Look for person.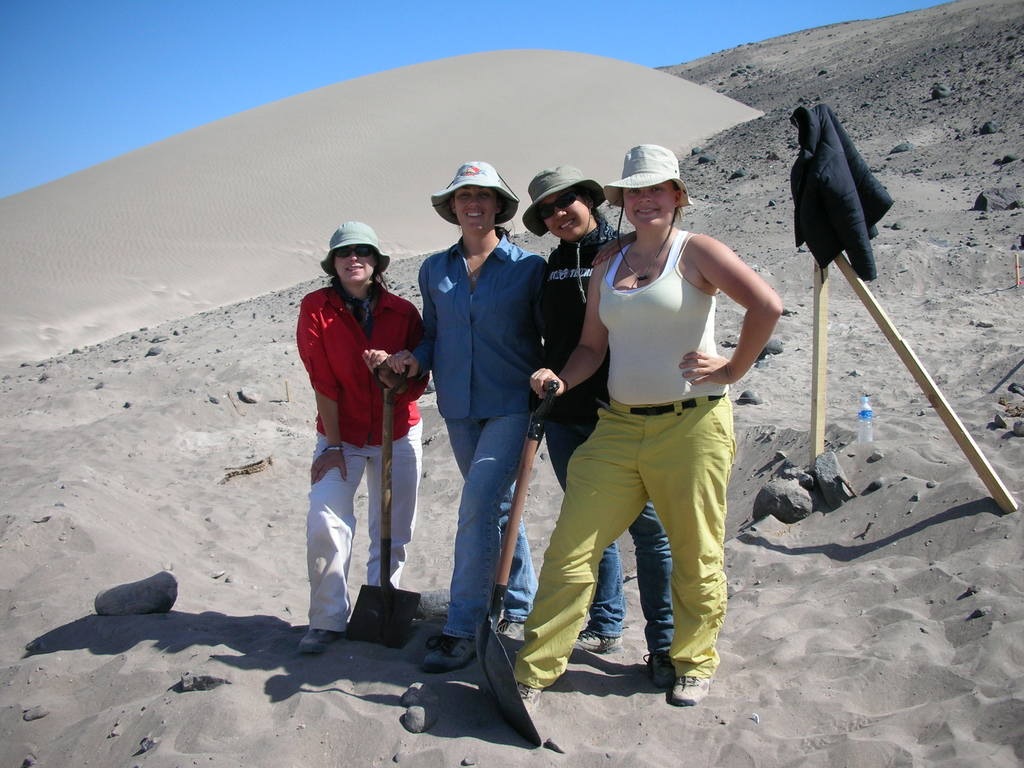
Found: l=523, t=140, r=783, b=708.
